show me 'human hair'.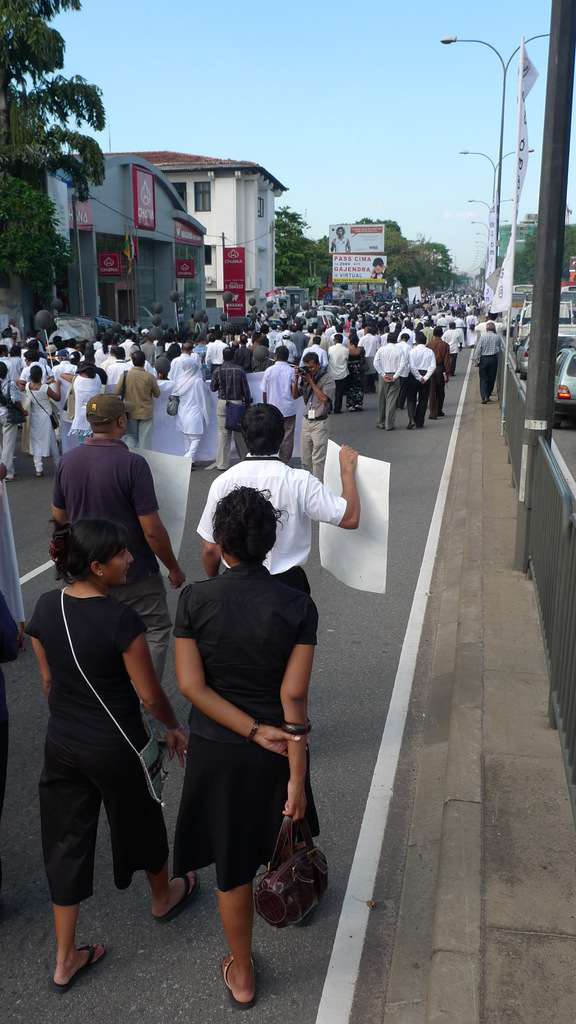
'human hair' is here: 167, 341, 183, 364.
